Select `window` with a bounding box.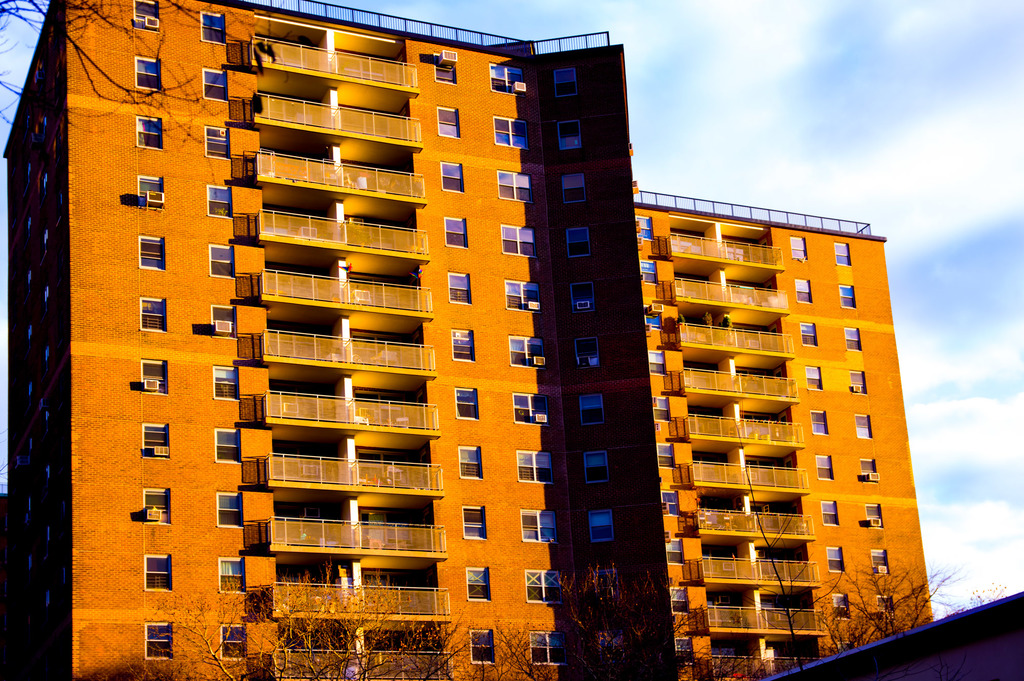
crop(575, 340, 598, 369).
